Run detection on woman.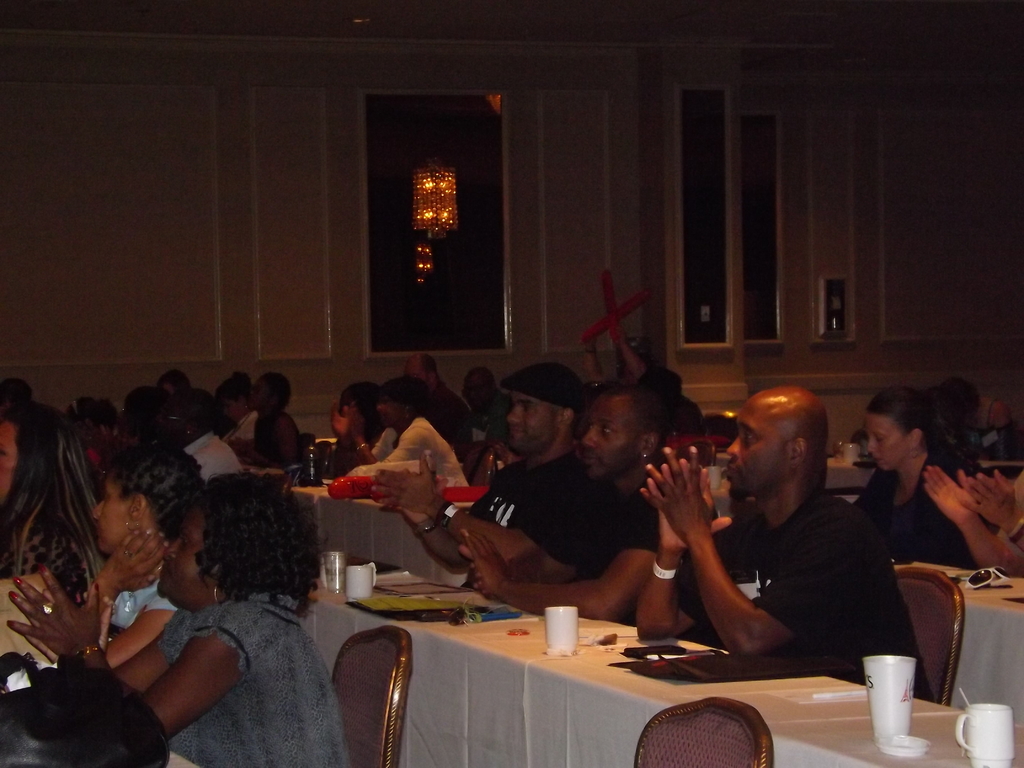
Result: select_region(585, 328, 656, 384).
